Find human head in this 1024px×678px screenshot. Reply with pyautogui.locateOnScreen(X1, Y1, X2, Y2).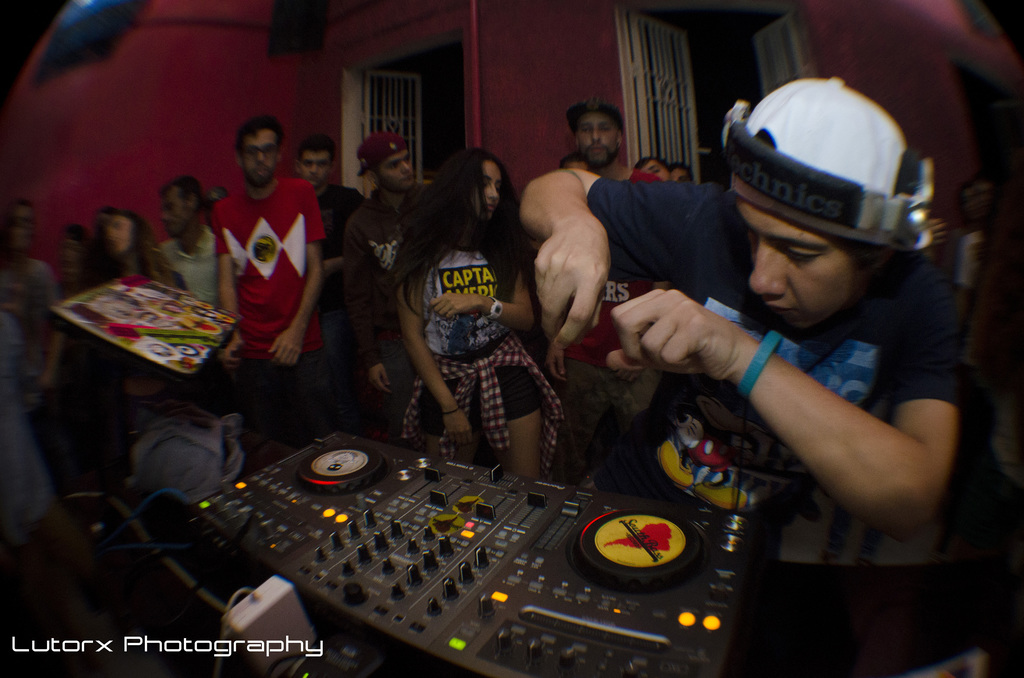
pyautogui.locateOnScreen(557, 151, 591, 173).
